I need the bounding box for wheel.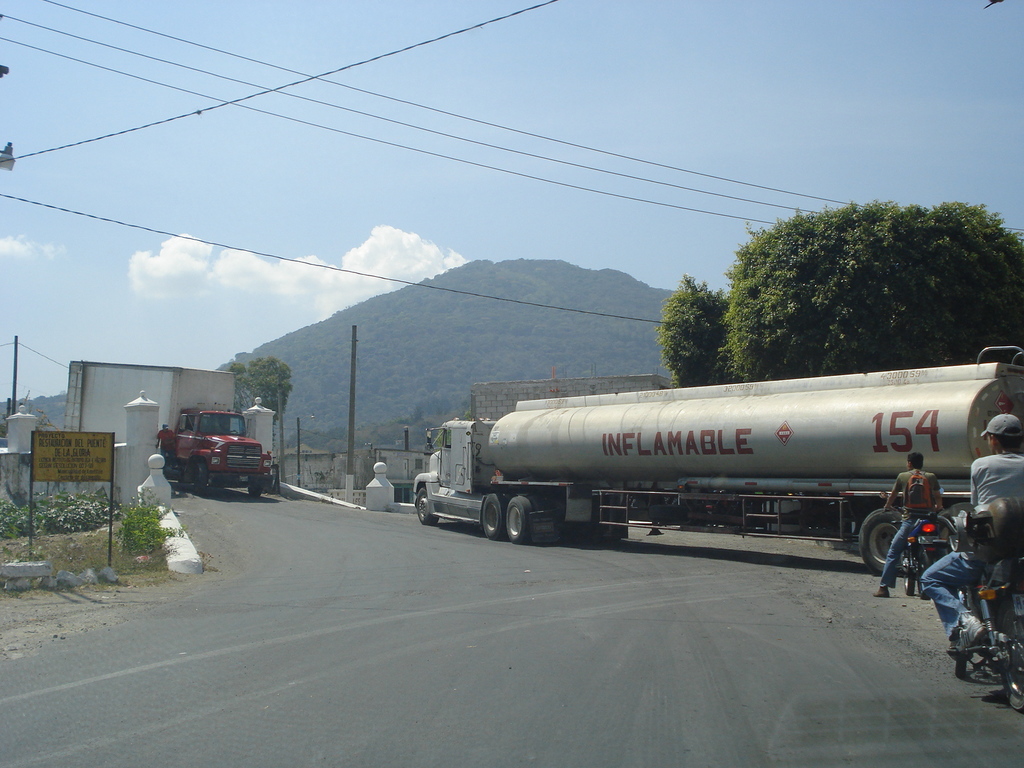
Here it is: 248 486 263 497.
